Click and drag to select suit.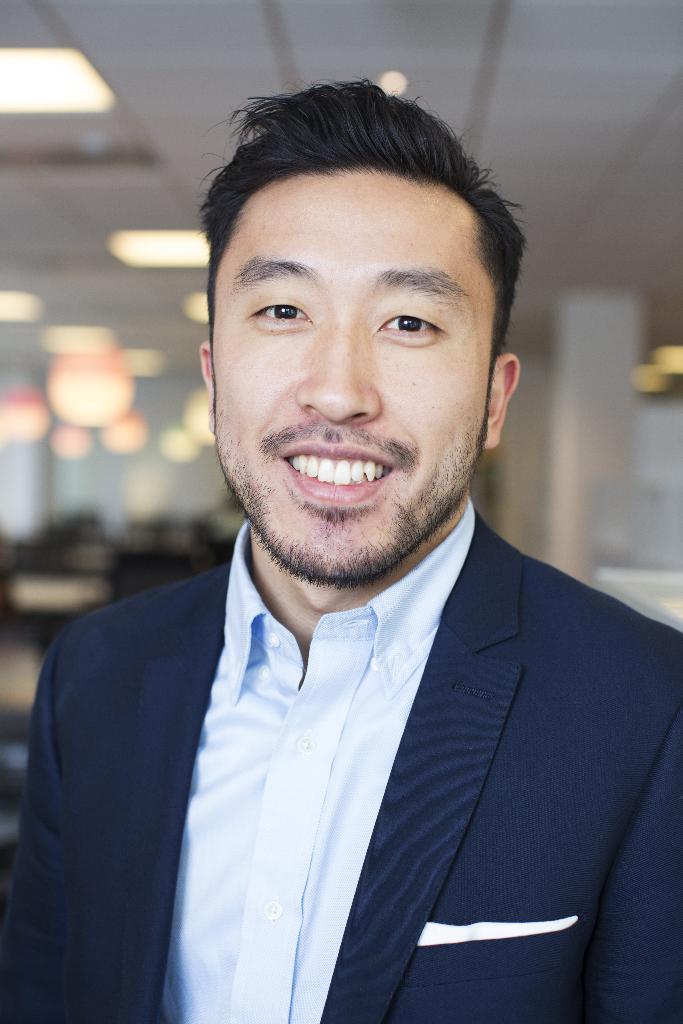
Selection: {"left": 38, "top": 351, "right": 643, "bottom": 1019}.
